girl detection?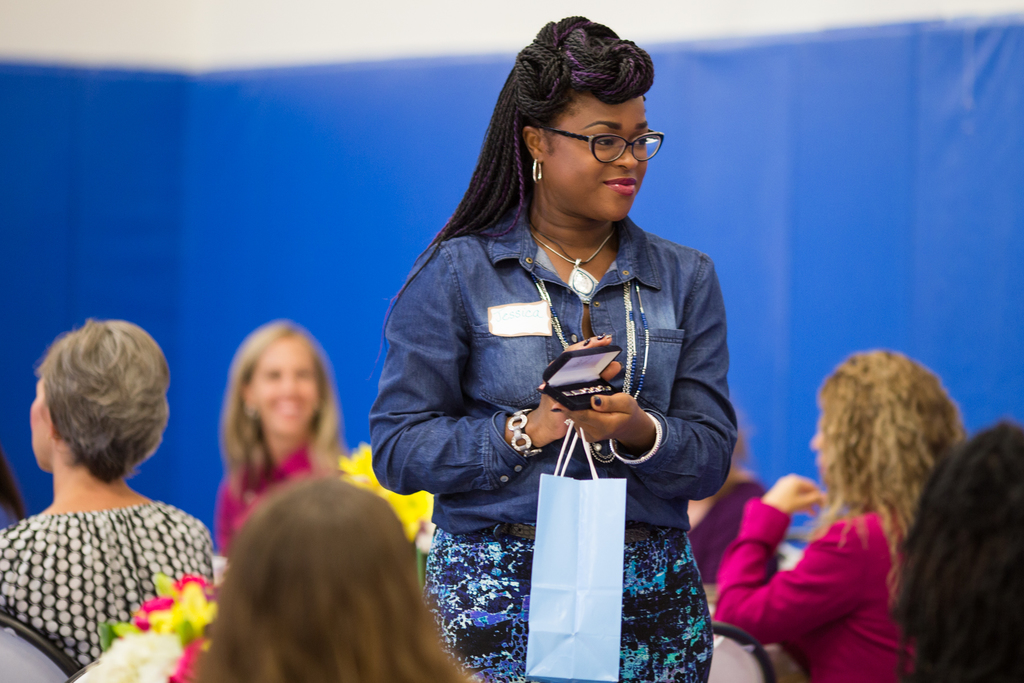
212/324/348/565
